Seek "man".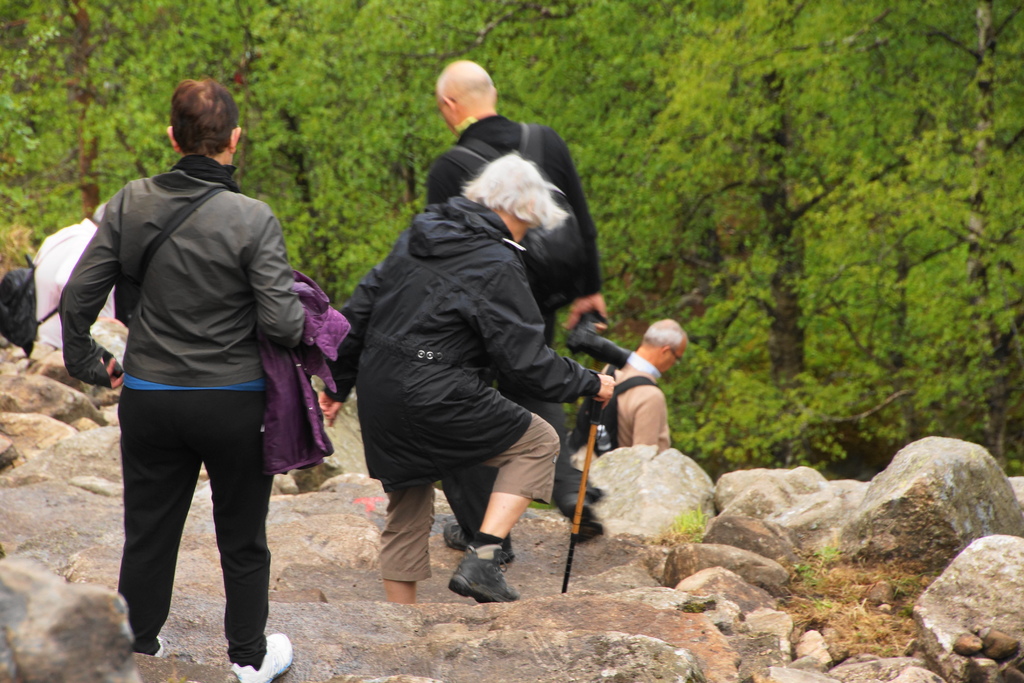
<box>568,325,697,456</box>.
